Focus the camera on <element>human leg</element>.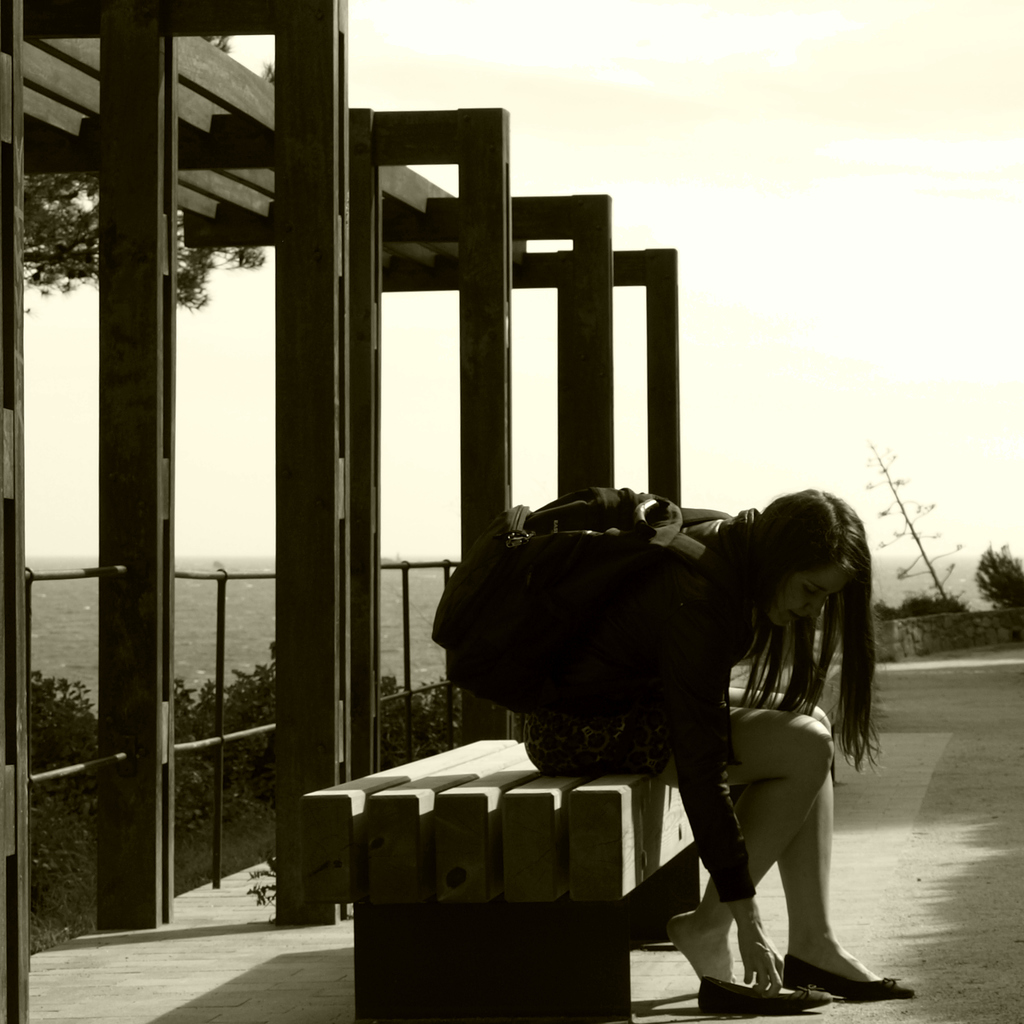
Focus region: 728/684/917/998.
